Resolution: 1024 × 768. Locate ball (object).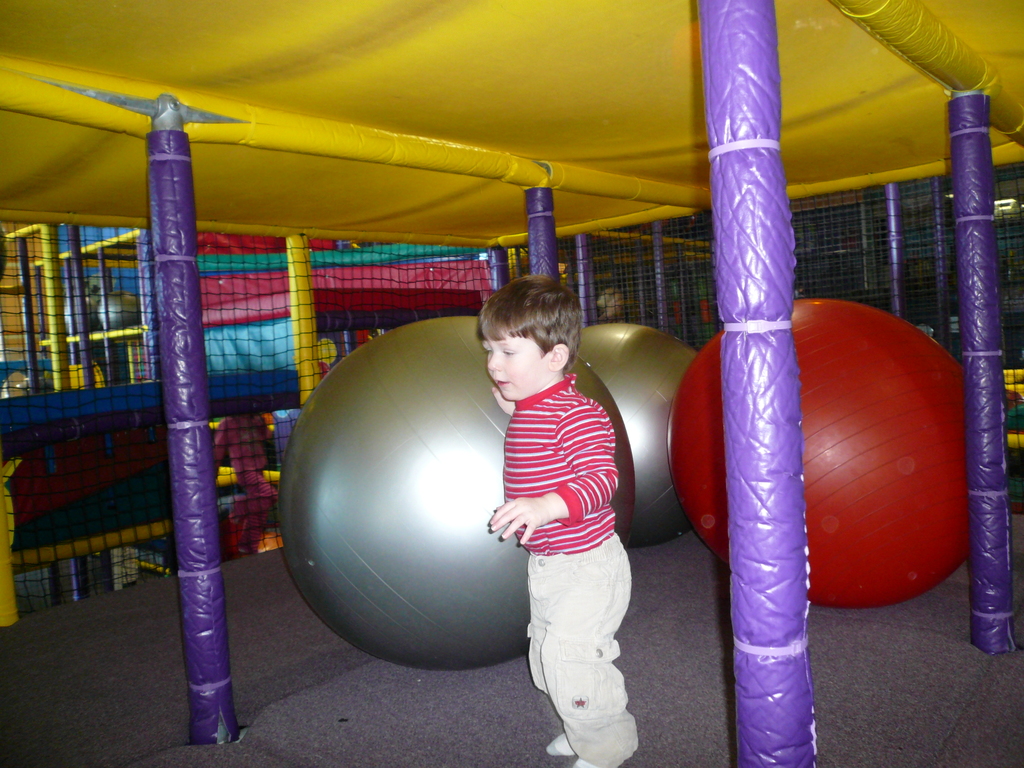
<bbox>575, 317, 698, 544</bbox>.
